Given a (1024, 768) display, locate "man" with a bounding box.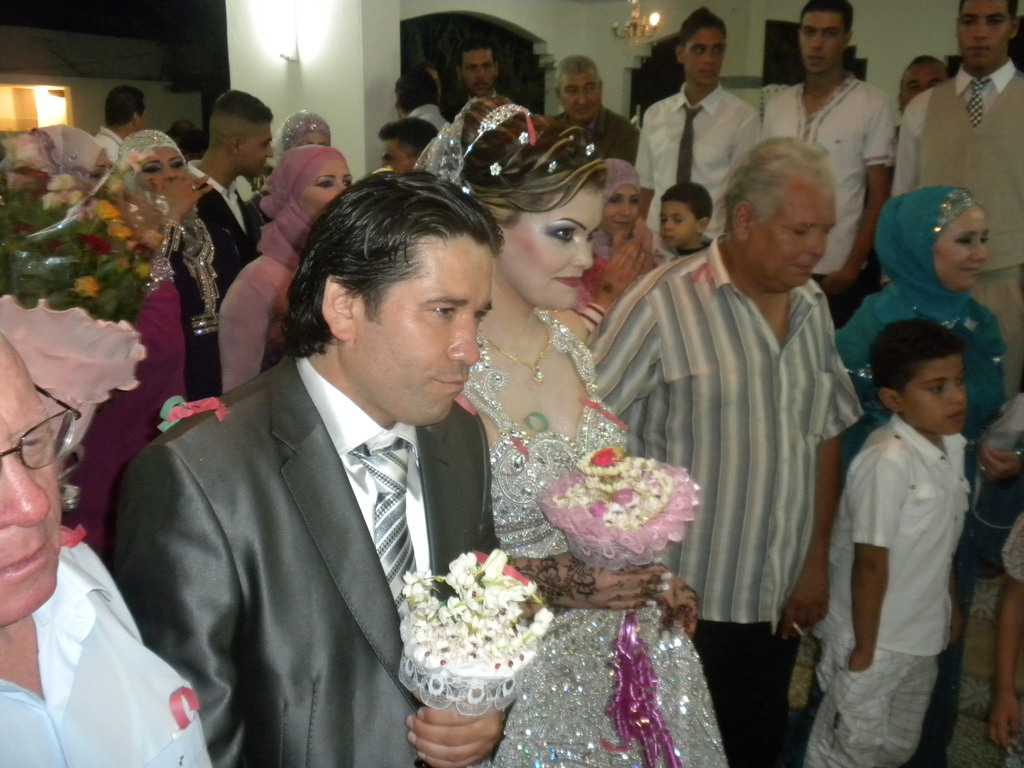
Located: (left=591, top=132, right=865, bottom=767).
